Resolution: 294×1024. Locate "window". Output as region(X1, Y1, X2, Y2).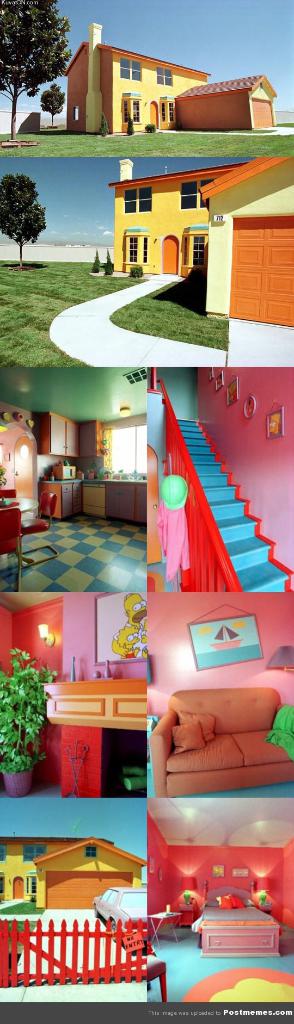
region(22, 843, 44, 866).
